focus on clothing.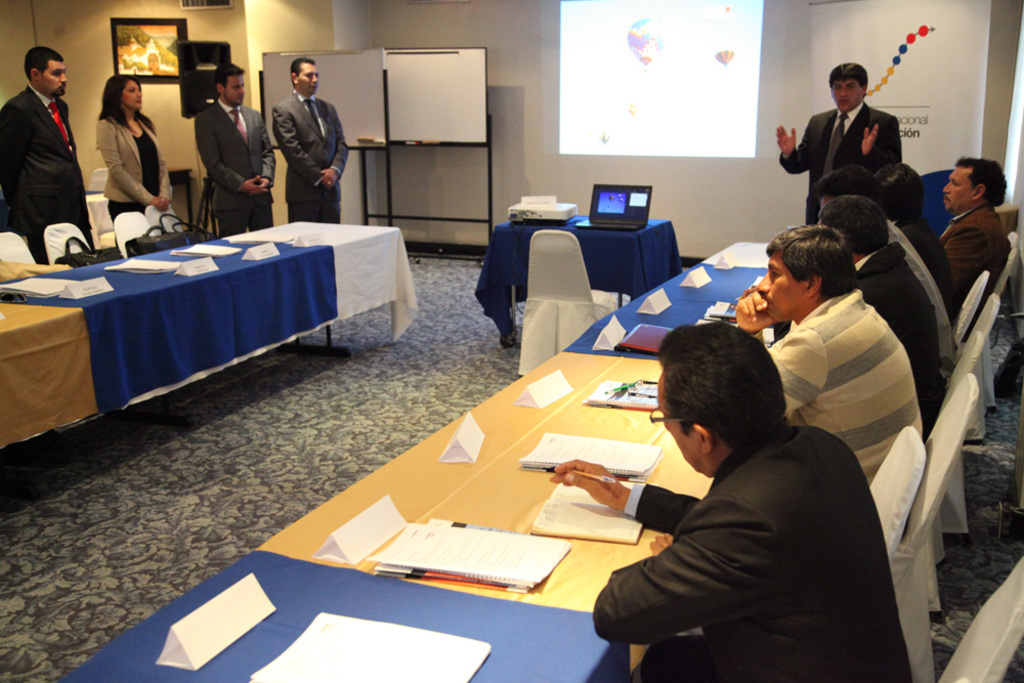
Focused at [x1=769, y1=286, x2=918, y2=484].
